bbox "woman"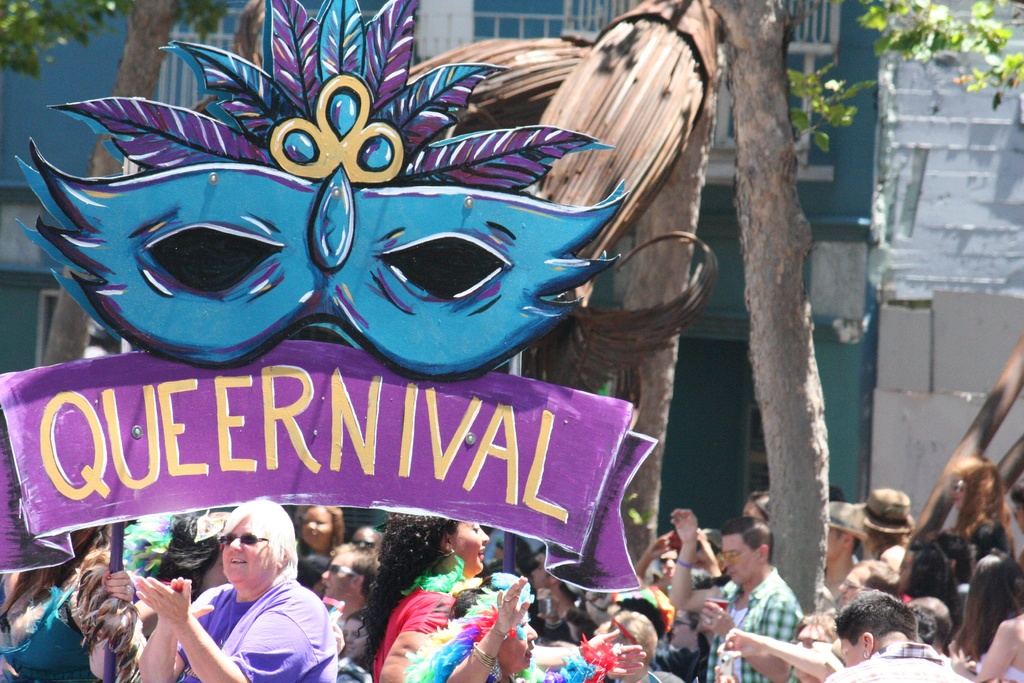
x1=403 y1=570 x2=650 y2=682
